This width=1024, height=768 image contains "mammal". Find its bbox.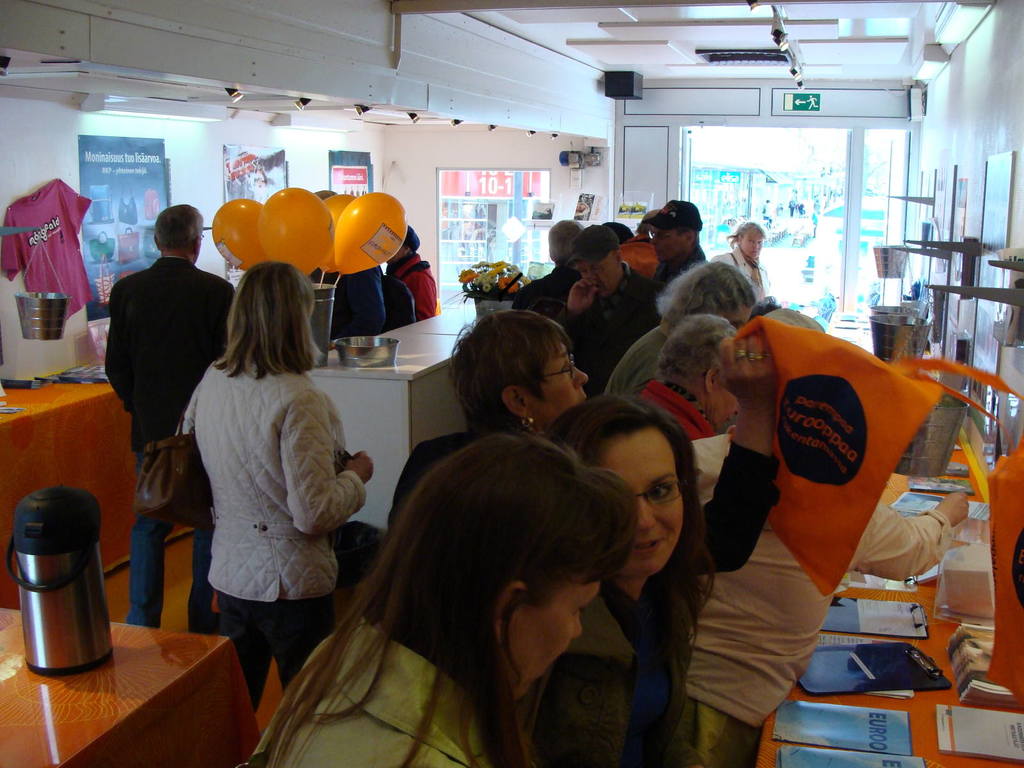
rect(552, 223, 660, 389).
